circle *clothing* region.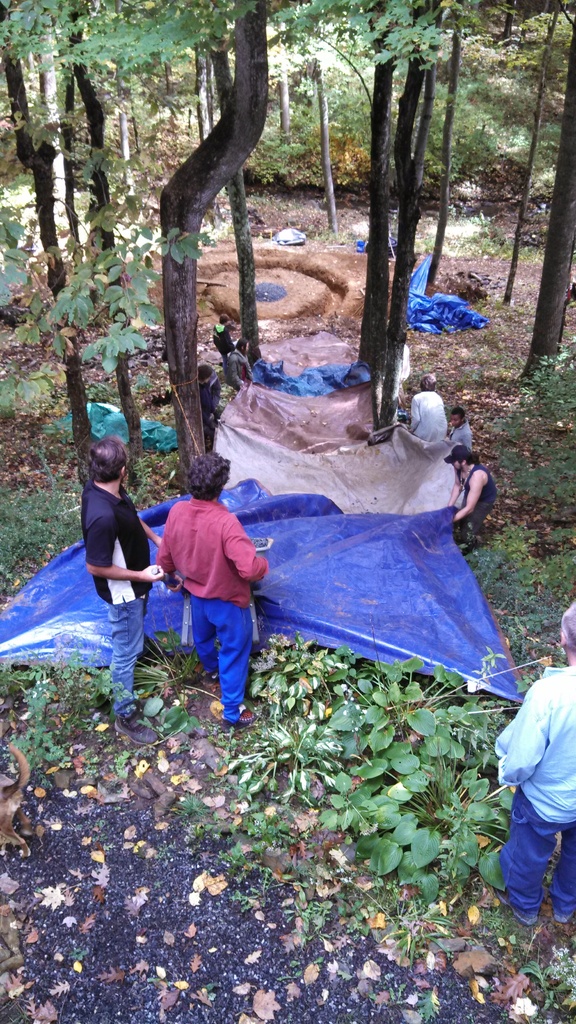
Region: <bbox>459, 461, 499, 536</bbox>.
